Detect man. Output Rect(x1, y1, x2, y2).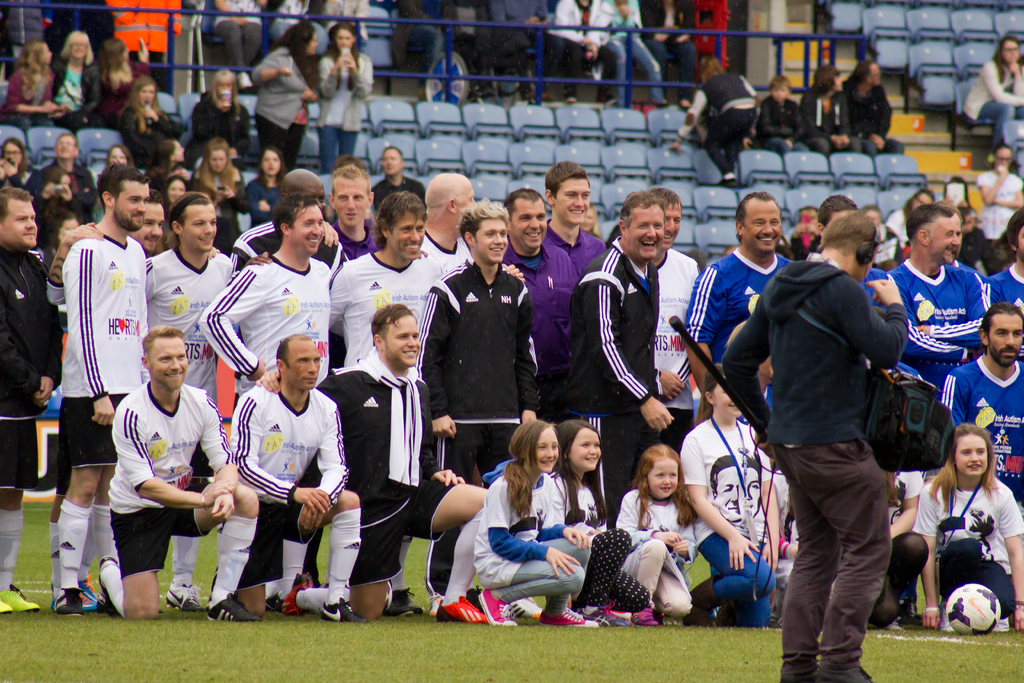
Rect(371, 145, 427, 215).
